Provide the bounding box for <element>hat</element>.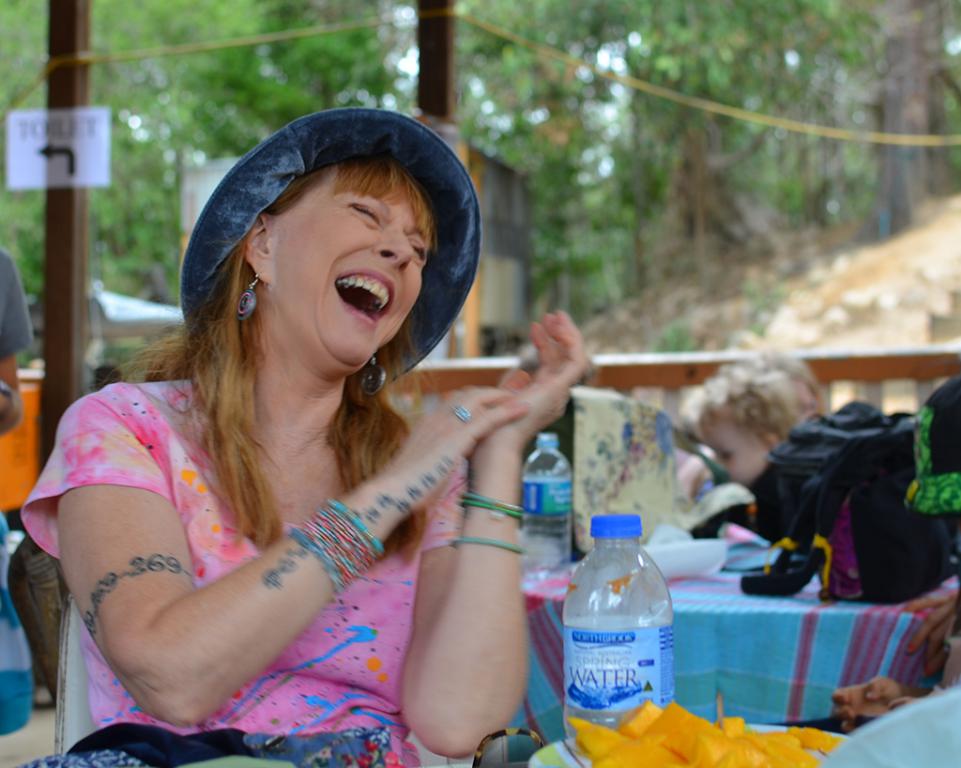
181,109,480,391.
